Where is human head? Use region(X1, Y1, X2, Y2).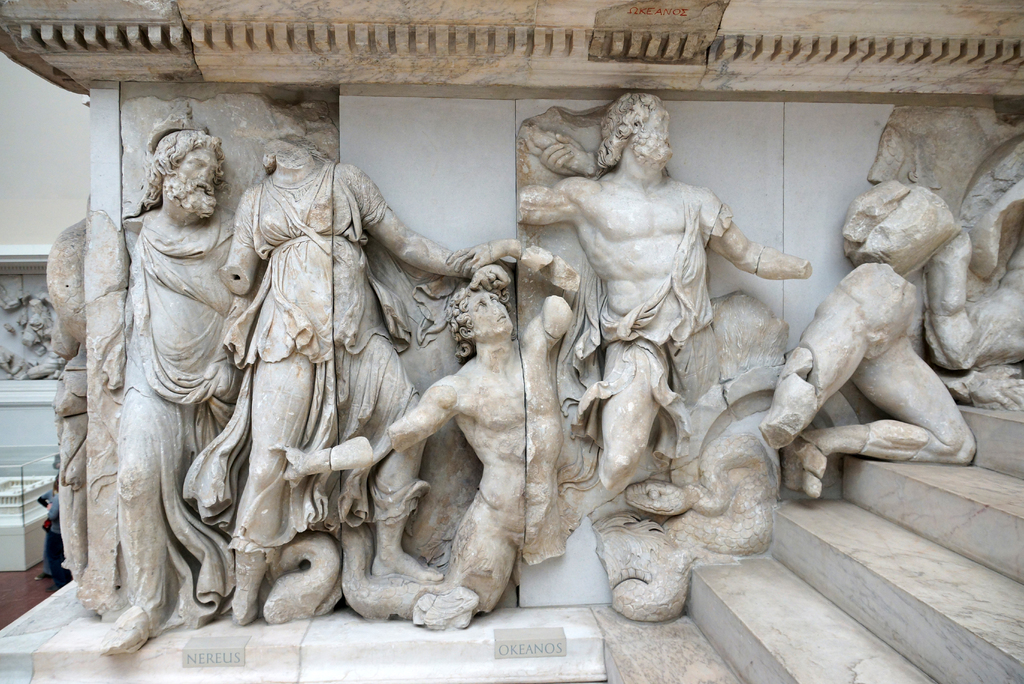
region(604, 95, 677, 163).
